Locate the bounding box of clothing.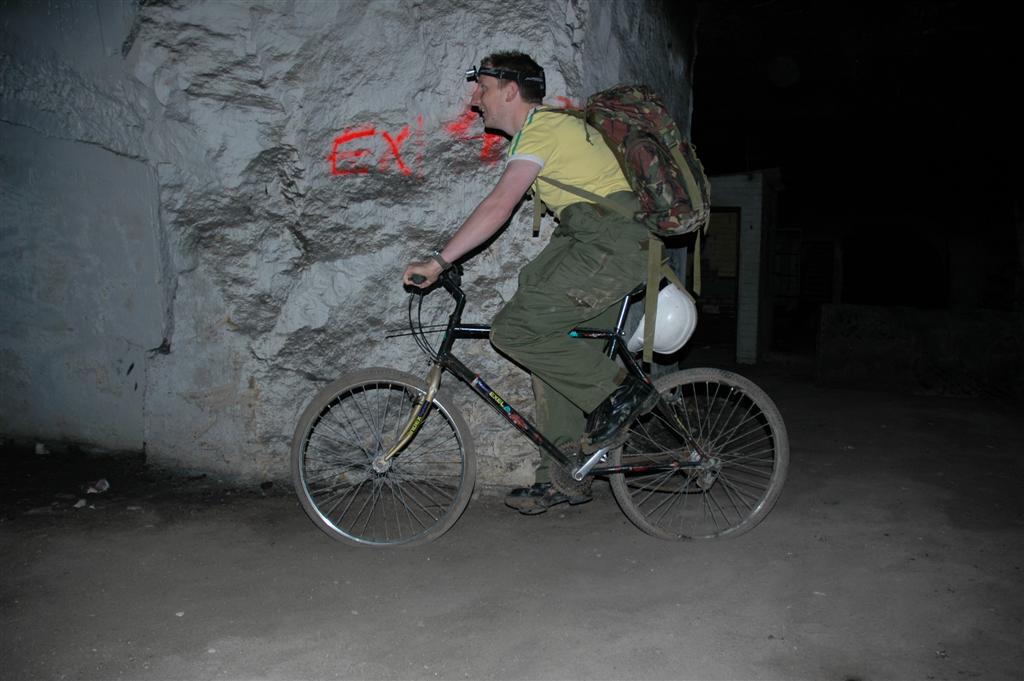
Bounding box: <box>485,109,658,479</box>.
